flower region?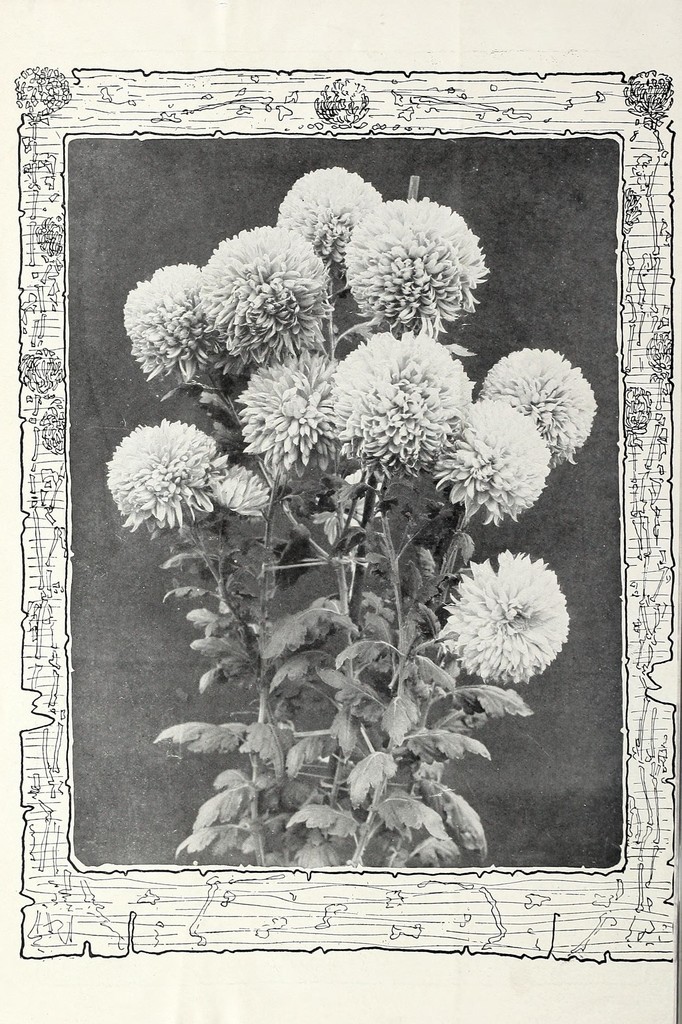
rect(200, 218, 330, 366)
